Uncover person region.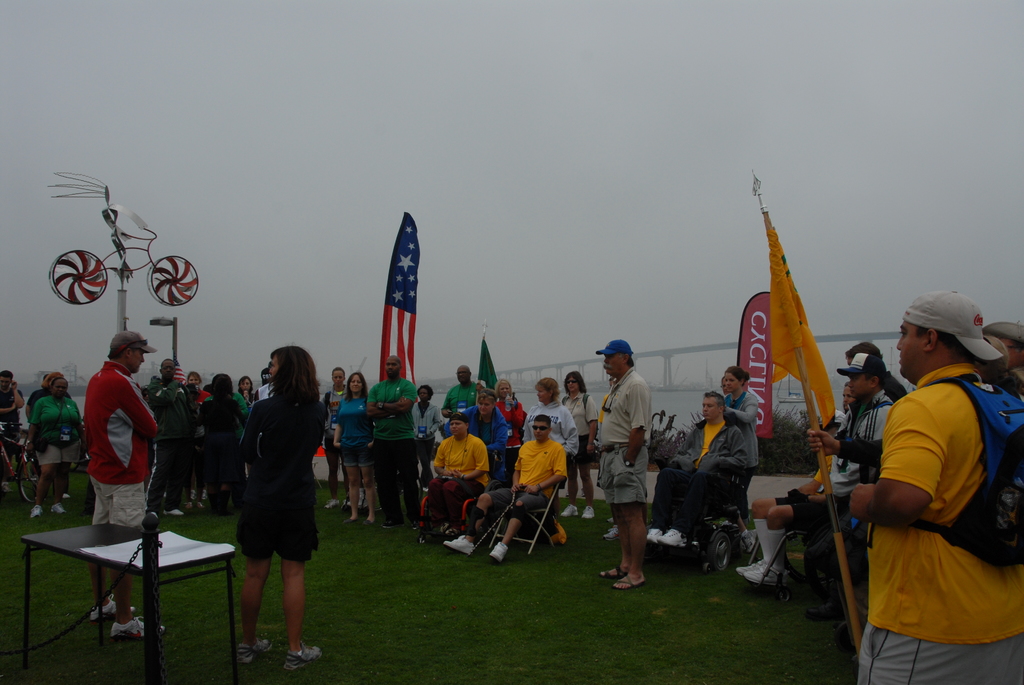
Uncovered: crop(20, 370, 56, 414).
